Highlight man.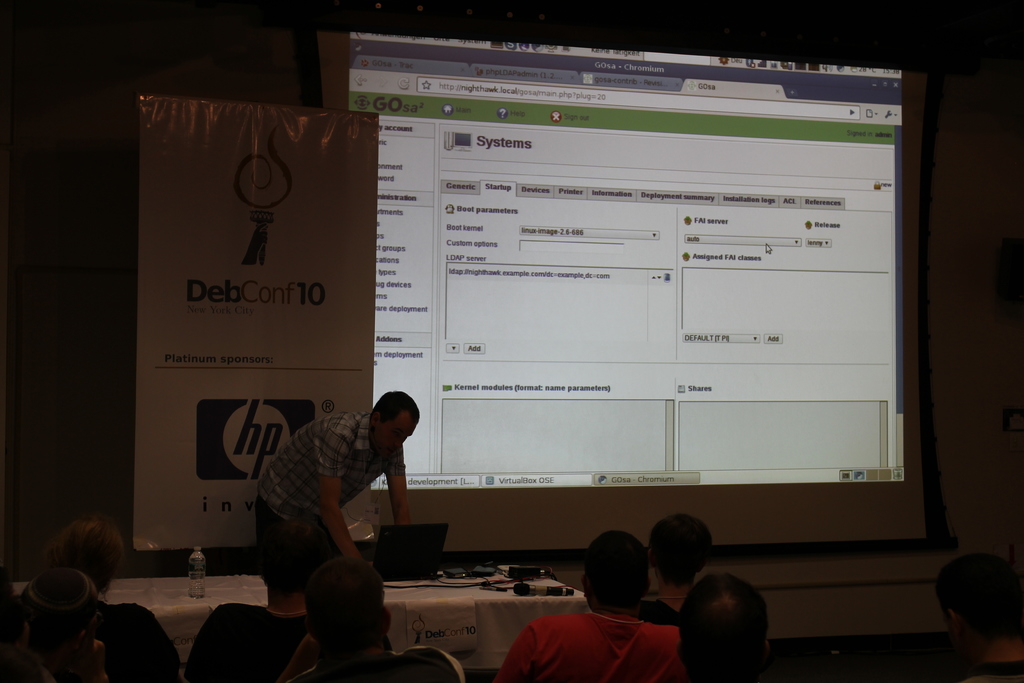
Highlighted region: crop(917, 550, 1022, 682).
